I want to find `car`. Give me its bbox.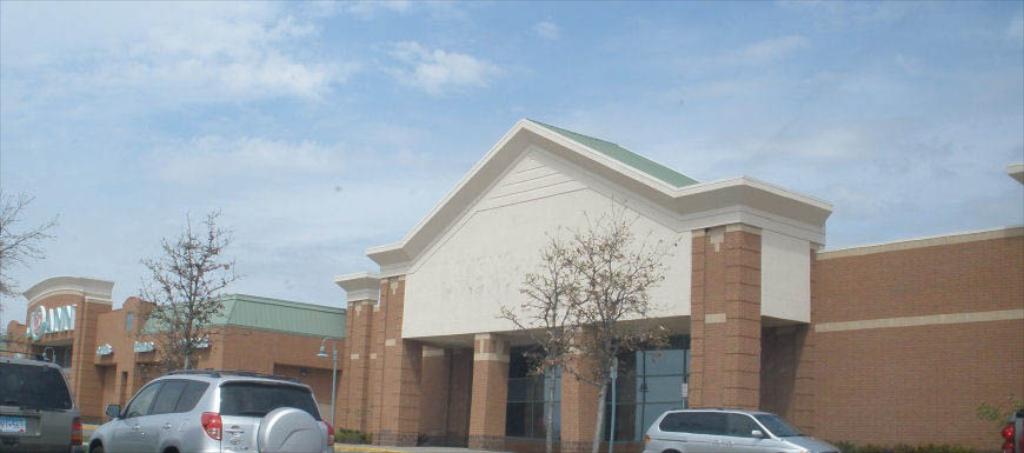
pyautogui.locateOnScreen(0, 354, 86, 452).
